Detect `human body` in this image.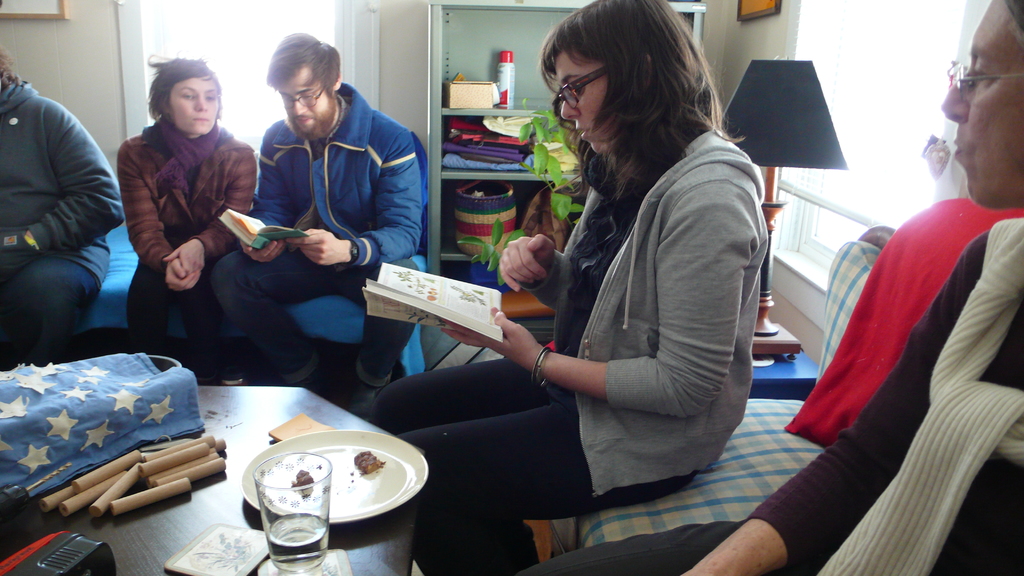
Detection: l=207, t=84, r=422, b=410.
